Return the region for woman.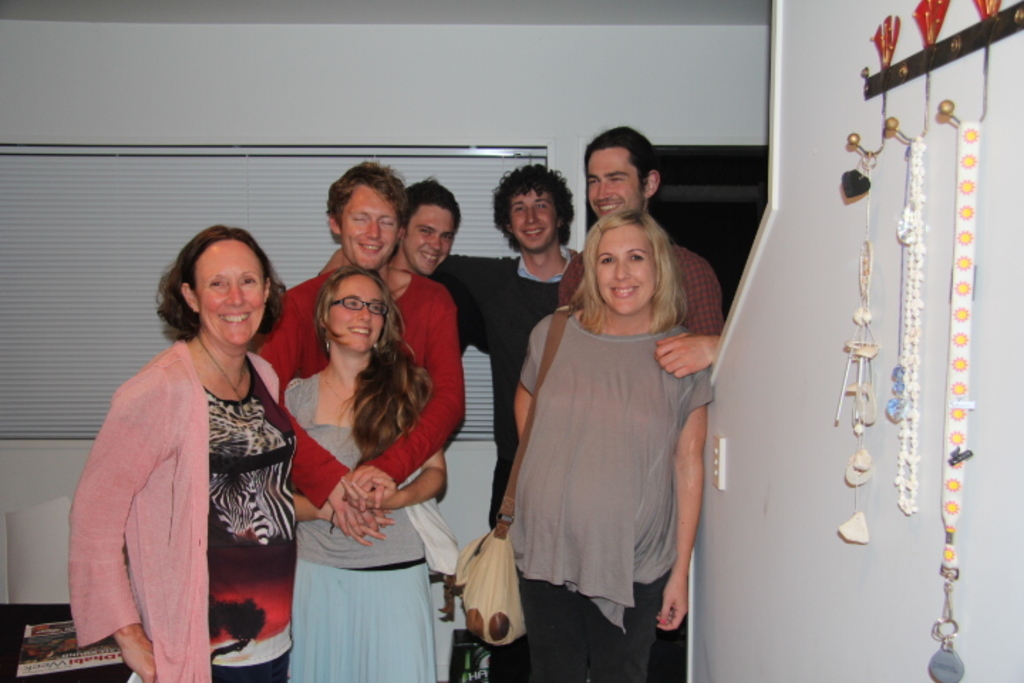
(64, 223, 394, 682).
